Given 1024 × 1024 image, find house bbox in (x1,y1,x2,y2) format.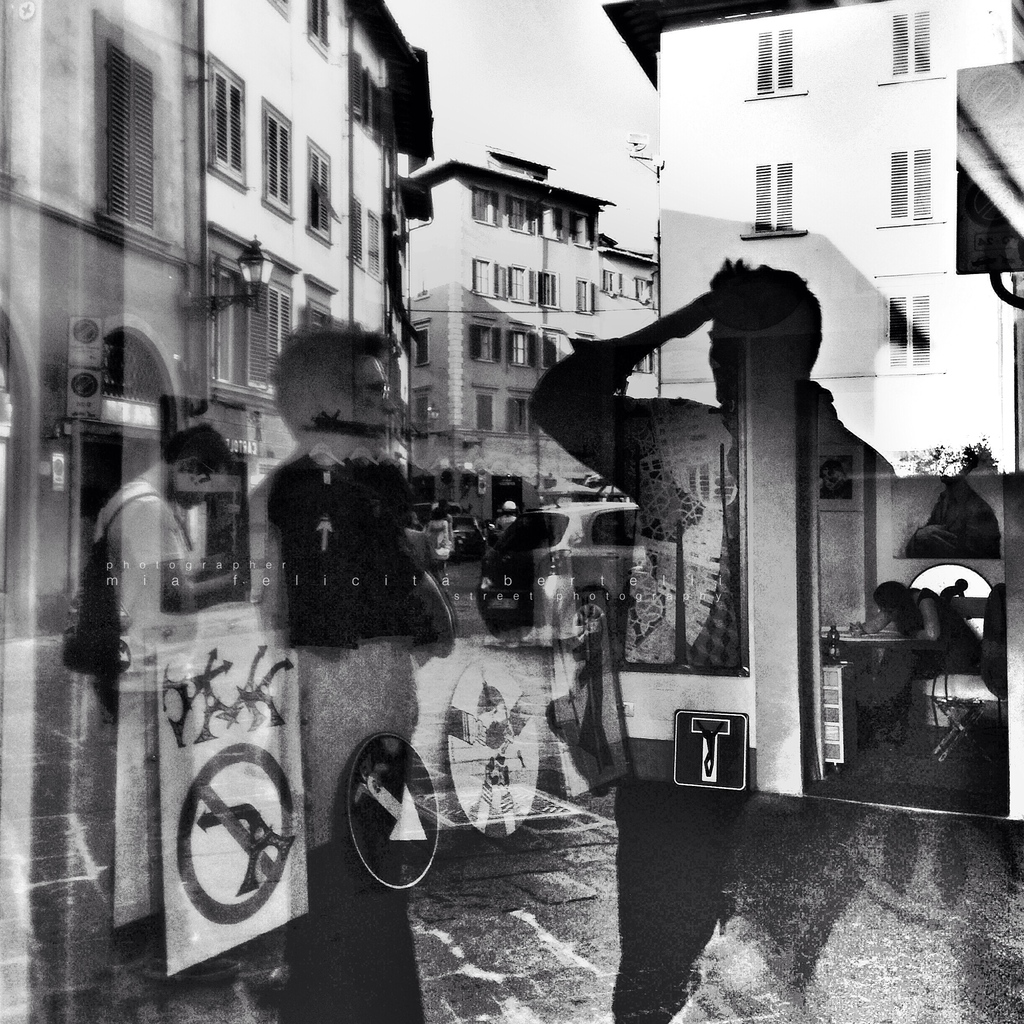
(403,145,657,486).
